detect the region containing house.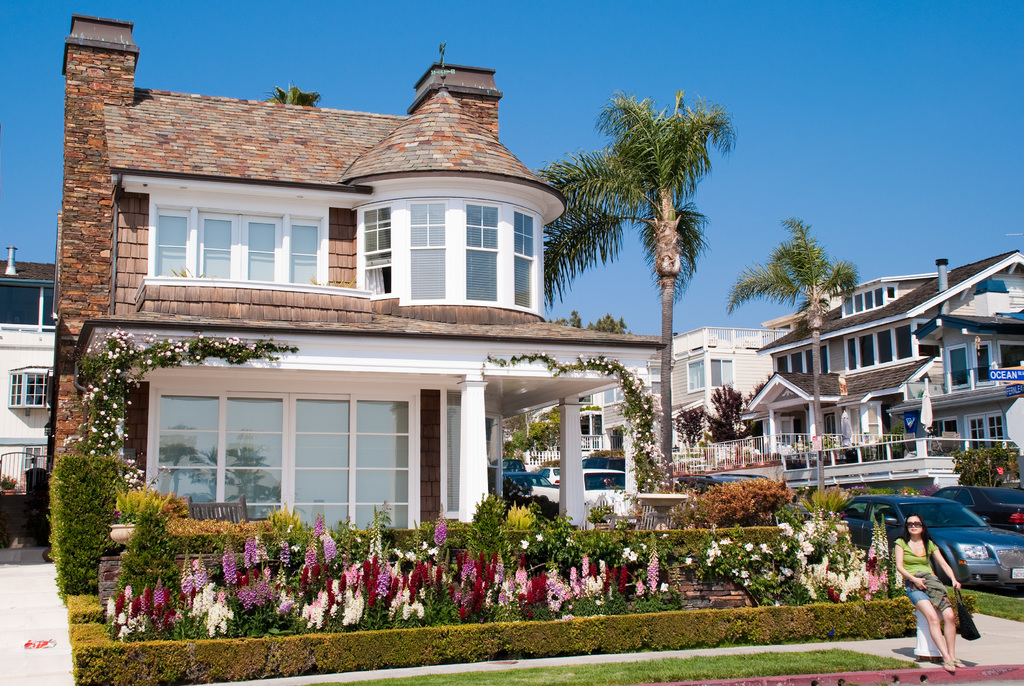
region(493, 326, 801, 535).
